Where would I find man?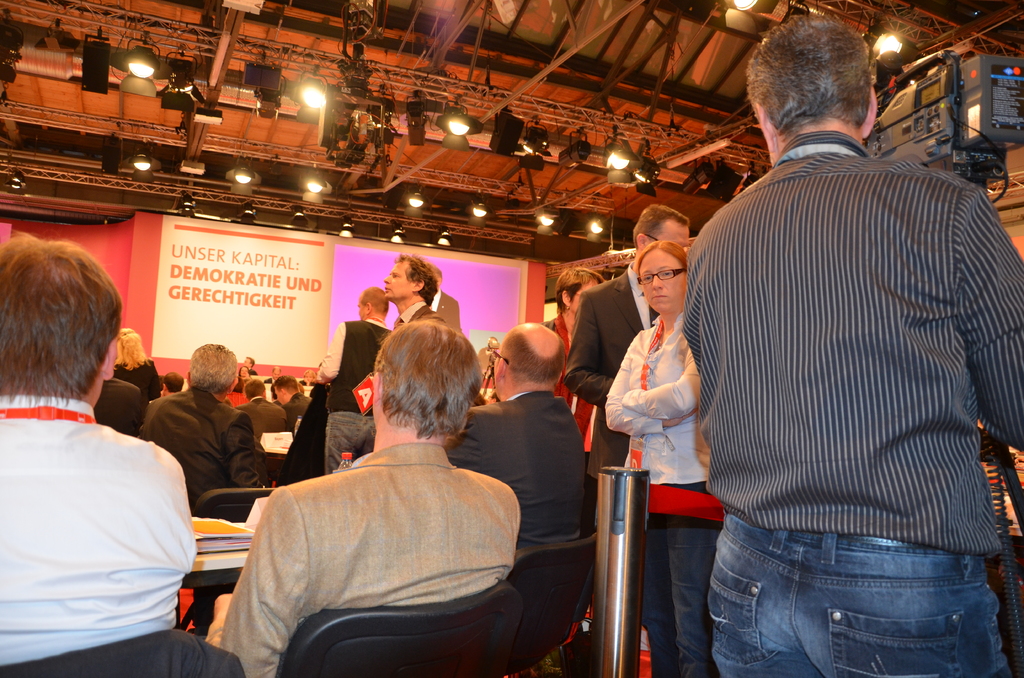
At 696, 23, 1023, 677.
